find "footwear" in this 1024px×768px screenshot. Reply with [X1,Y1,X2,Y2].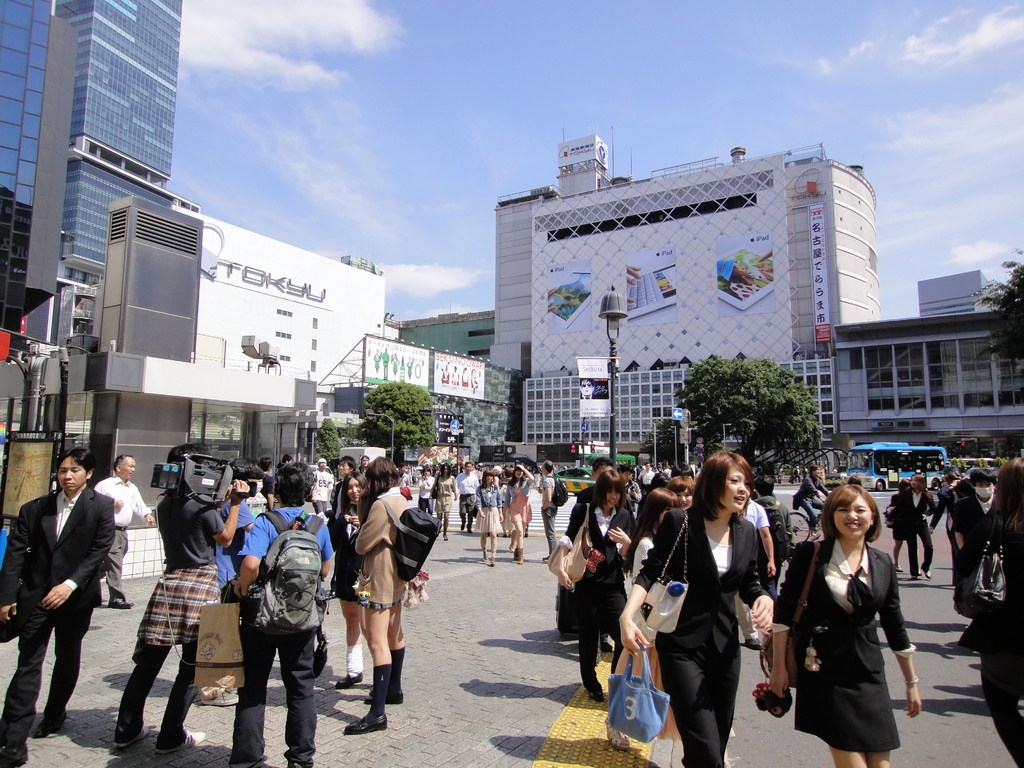
[922,569,934,580].
